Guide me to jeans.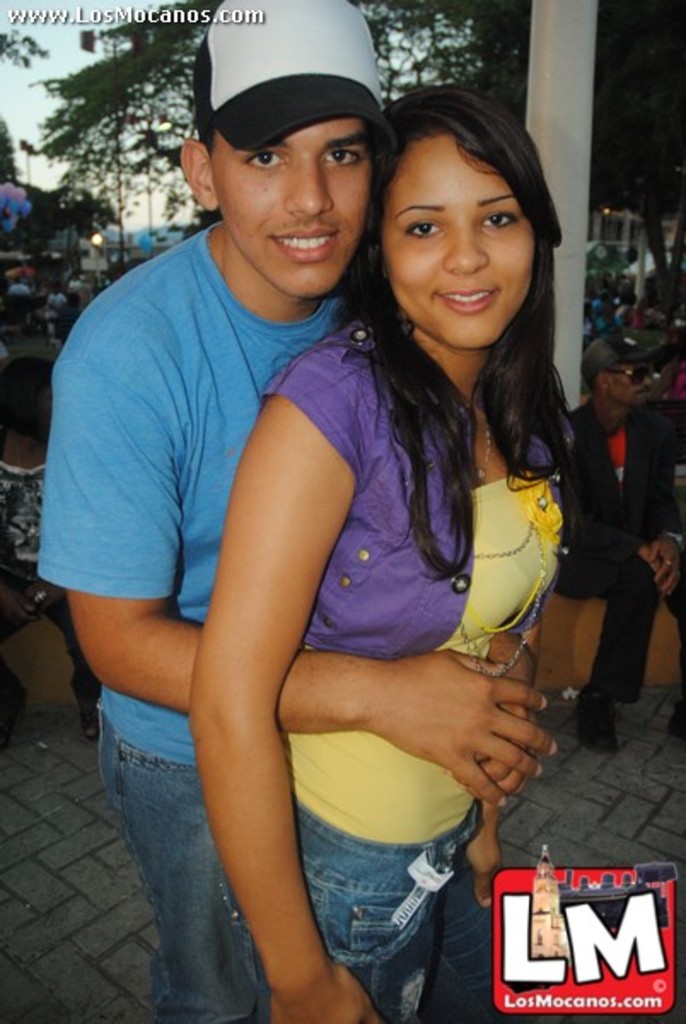
Guidance: (x1=290, y1=802, x2=491, y2=1022).
